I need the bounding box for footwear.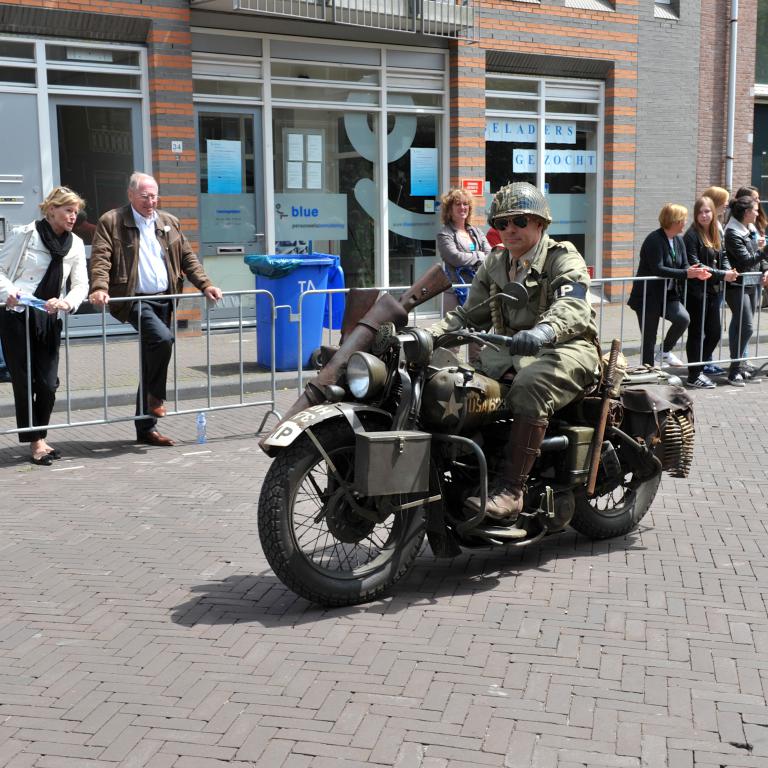
Here it is: l=465, t=416, r=540, b=522.
